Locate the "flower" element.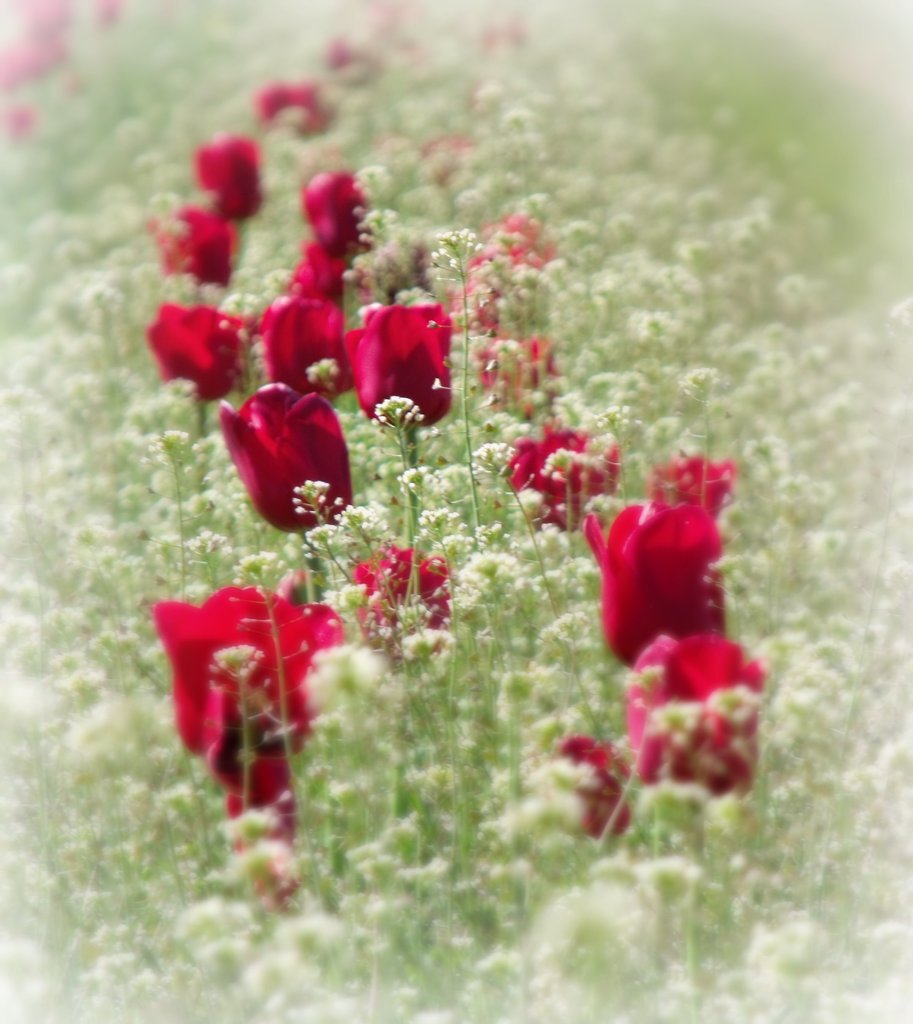
Element bbox: region(617, 634, 770, 803).
